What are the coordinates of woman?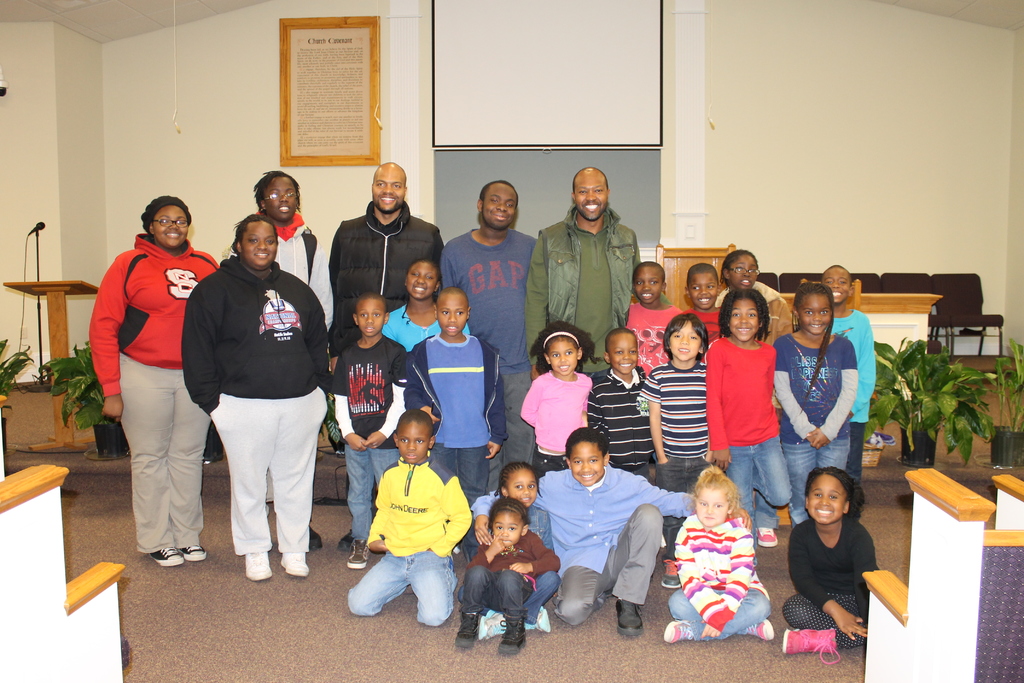
<bbox>180, 210, 330, 579</bbox>.
